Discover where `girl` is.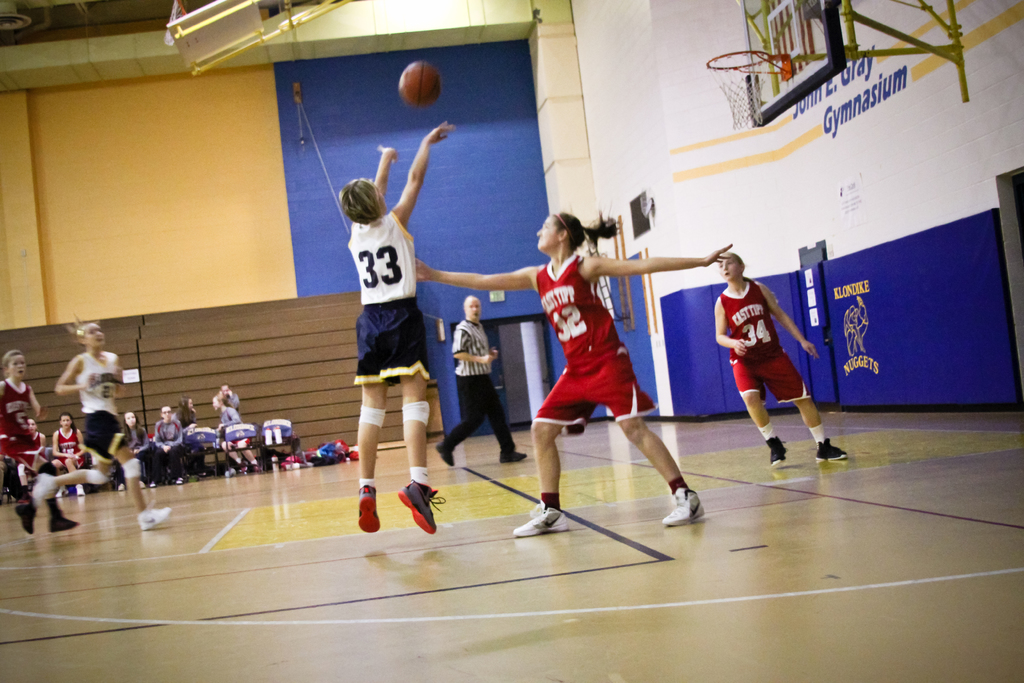
Discovered at BBox(417, 208, 726, 539).
